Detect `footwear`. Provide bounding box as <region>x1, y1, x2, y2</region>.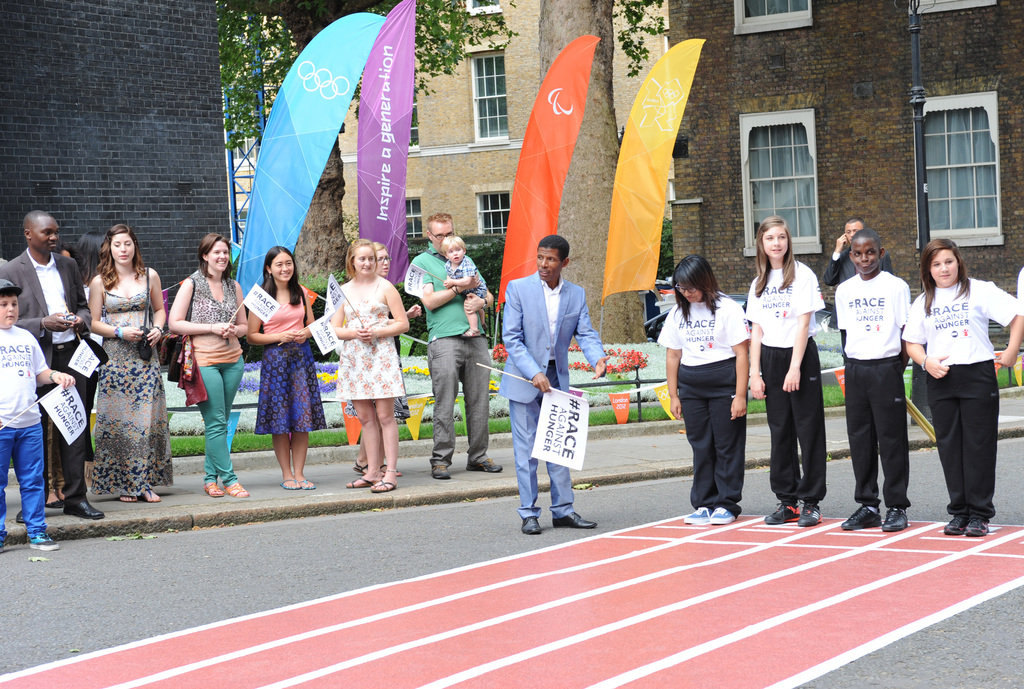
<region>710, 507, 737, 521</region>.
